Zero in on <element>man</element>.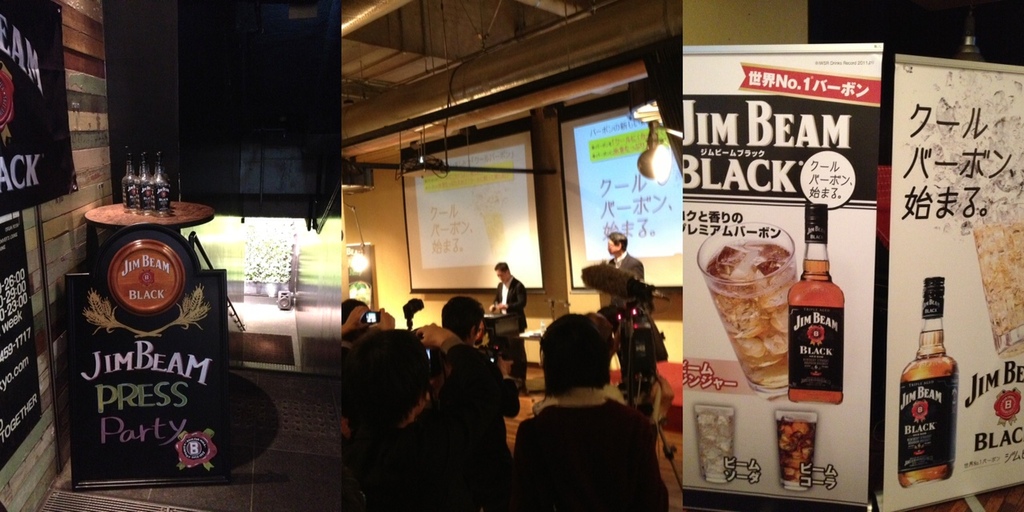
Zeroed in: bbox(420, 294, 515, 414).
